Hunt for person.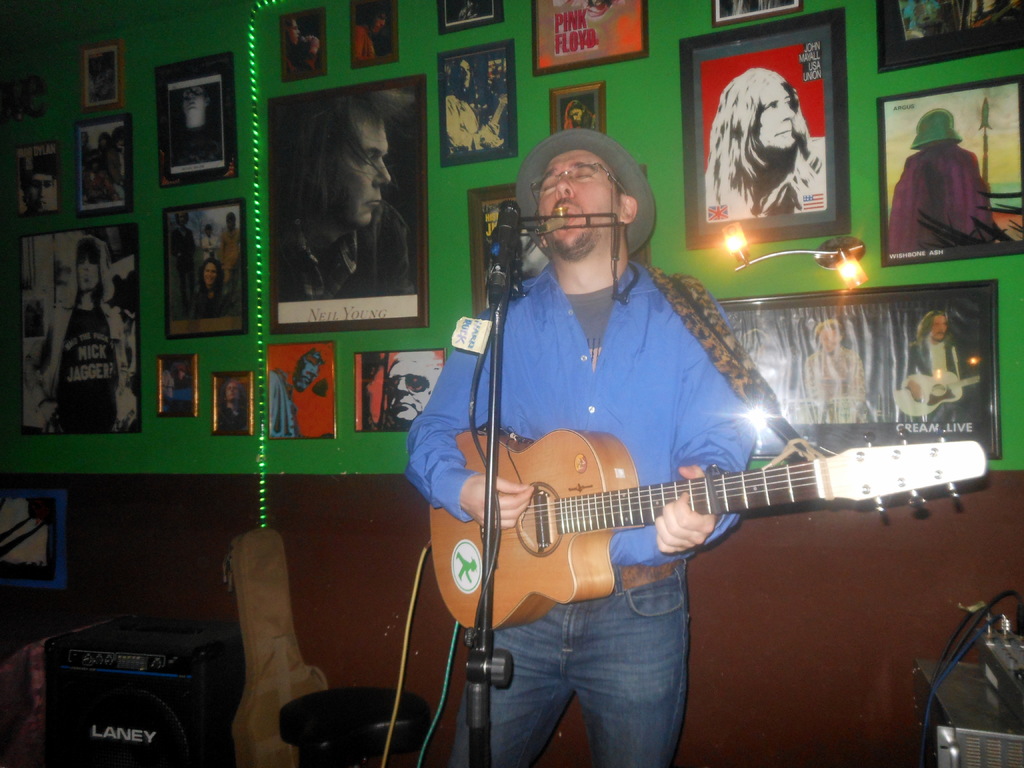
Hunted down at [568,99,589,131].
